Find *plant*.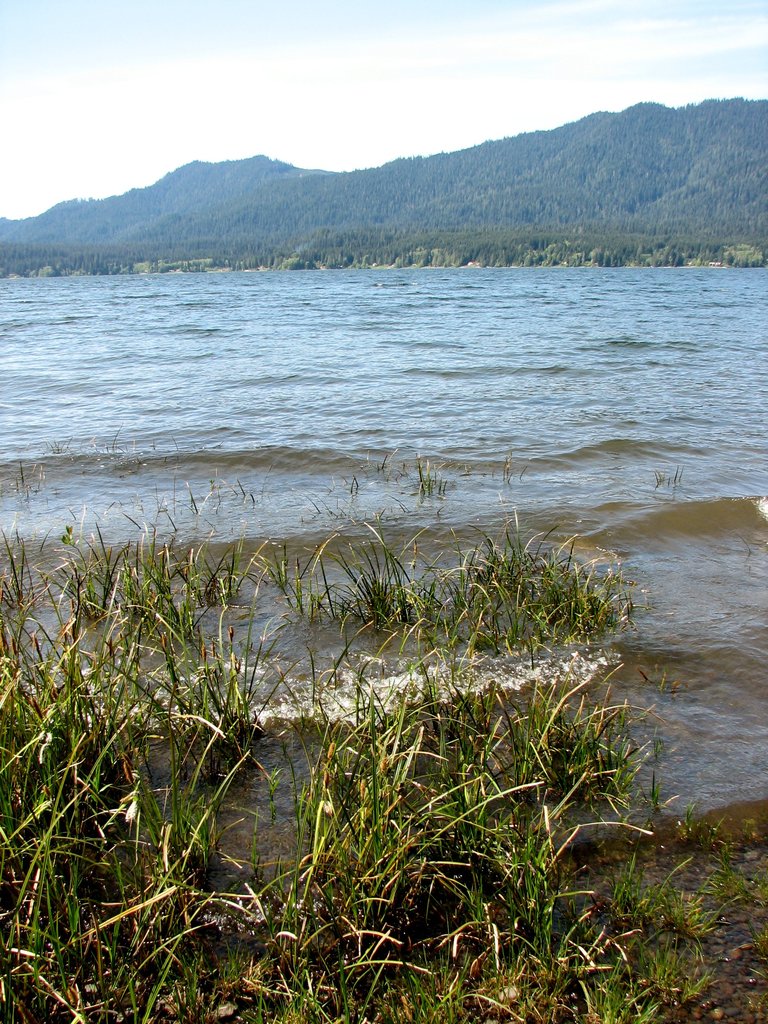
[x1=614, y1=926, x2=698, y2=1019].
